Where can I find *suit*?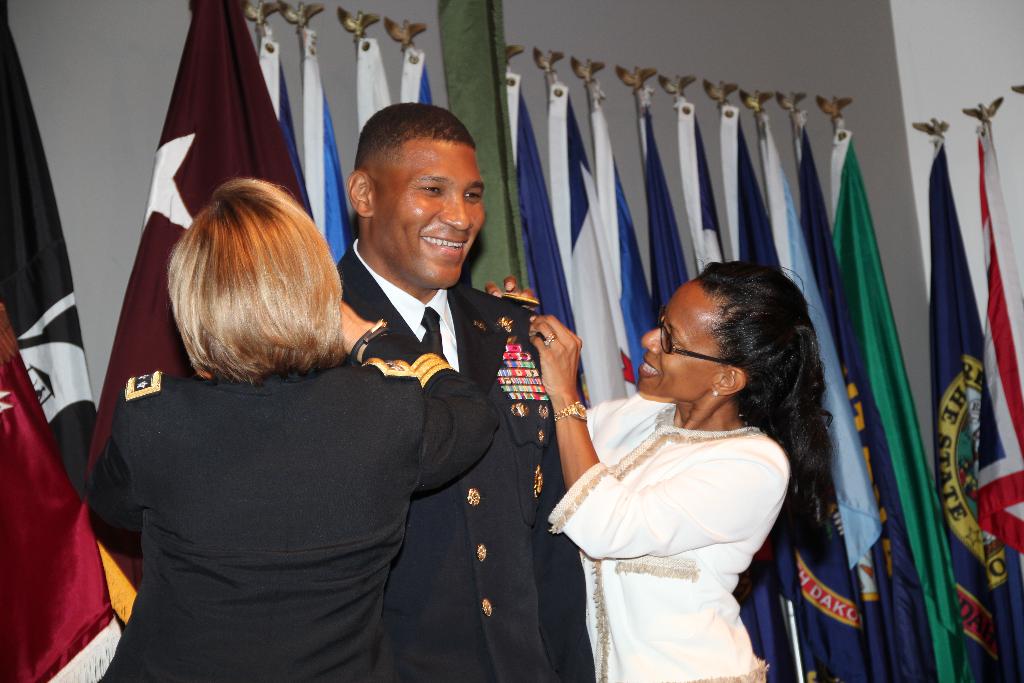
You can find it at bbox=[333, 233, 602, 682].
